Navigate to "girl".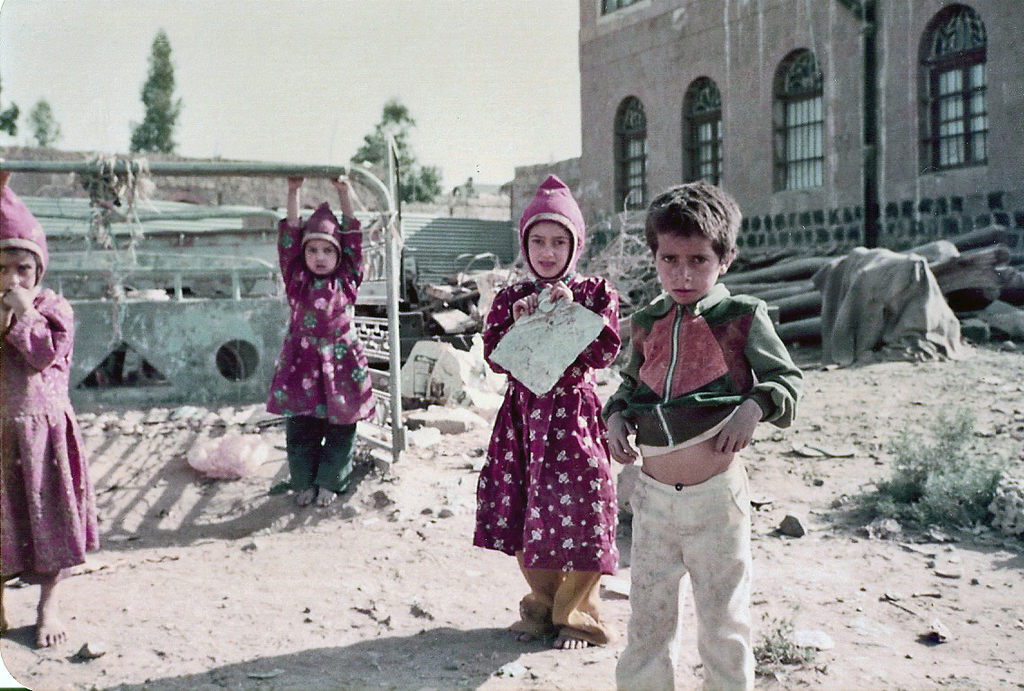
Navigation target: bbox(0, 169, 99, 648).
